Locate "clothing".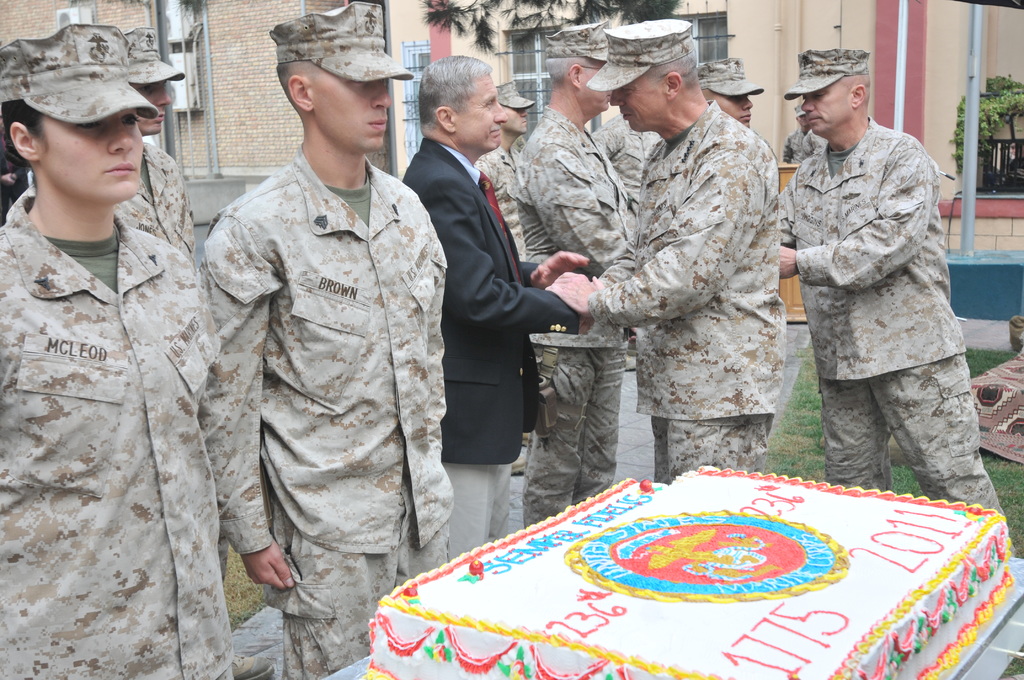
Bounding box: rect(809, 134, 838, 154).
